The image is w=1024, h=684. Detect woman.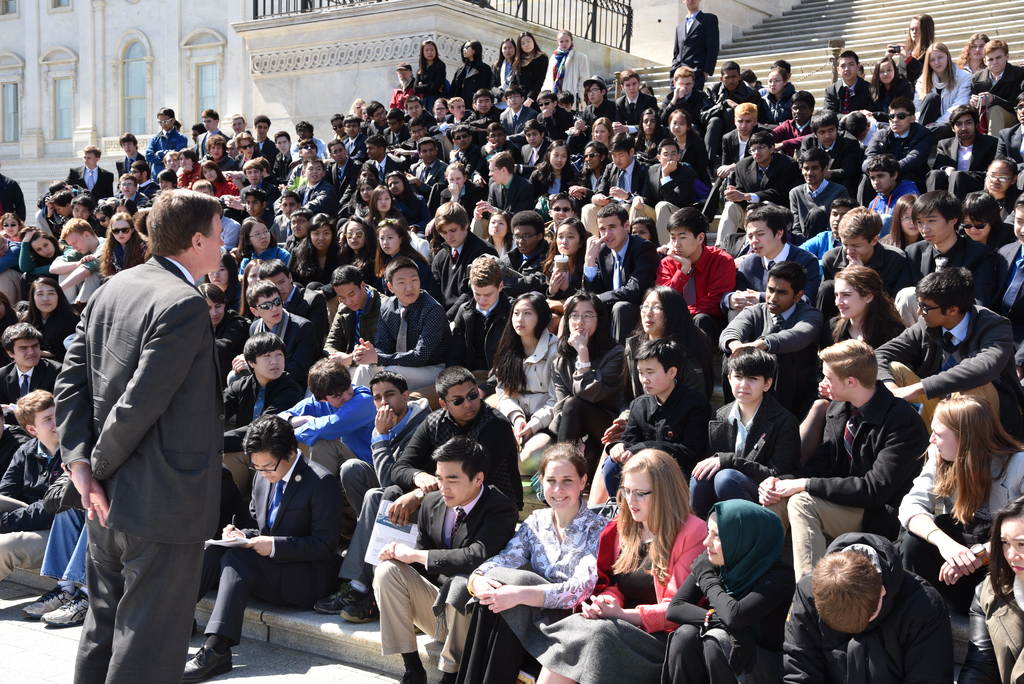
Detection: <region>204, 252, 252, 315</region>.
